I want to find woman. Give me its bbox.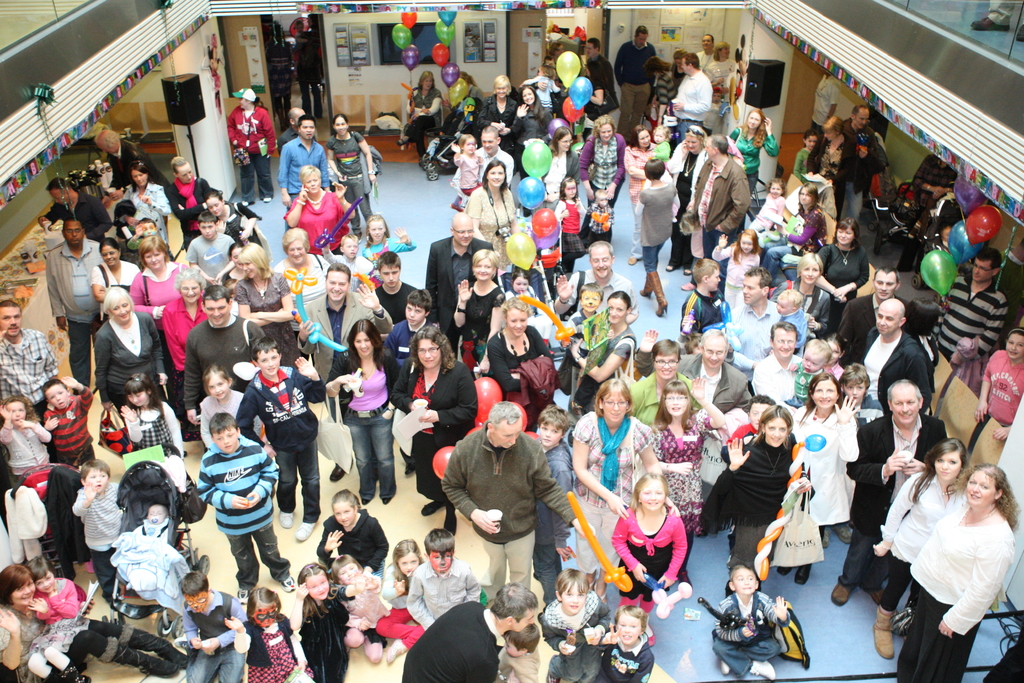
(159, 265, 221, 423).
